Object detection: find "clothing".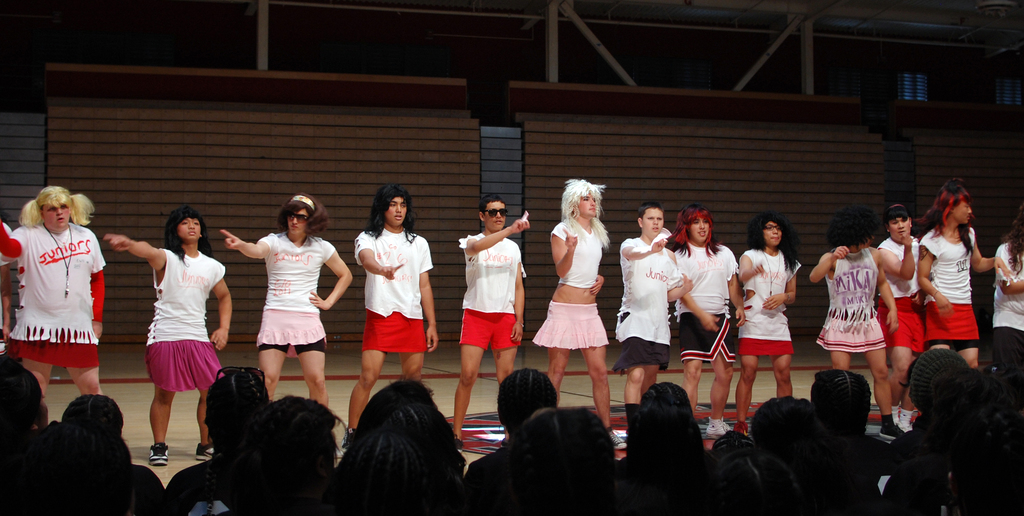
[left=989, top=239, right=1023, bottom=339].
